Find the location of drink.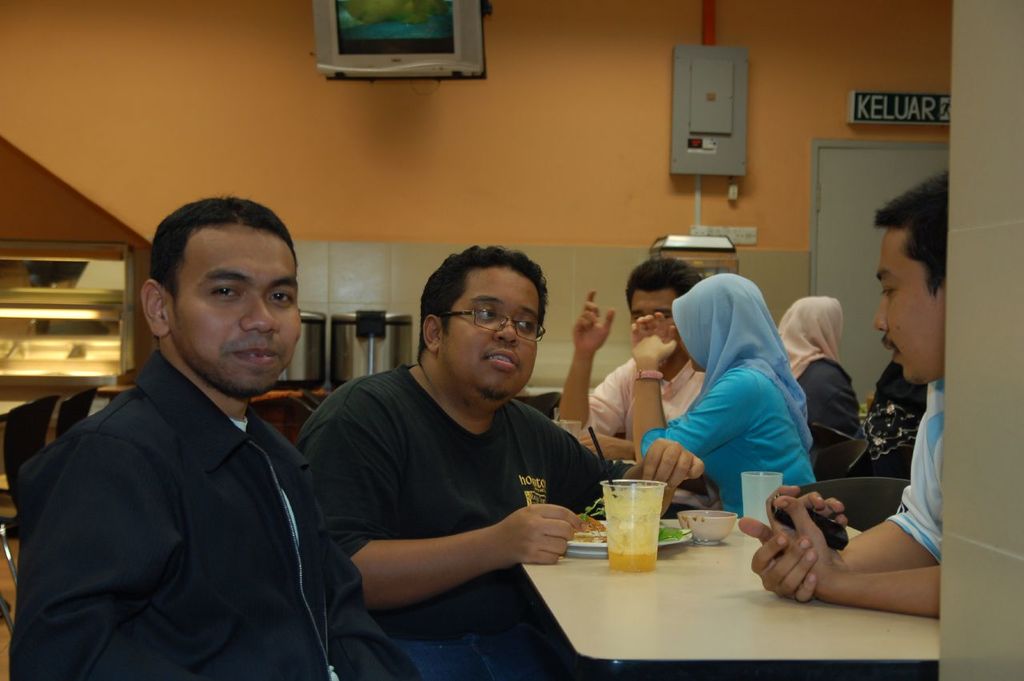
Location: locate(607, 551, 658, 574).
